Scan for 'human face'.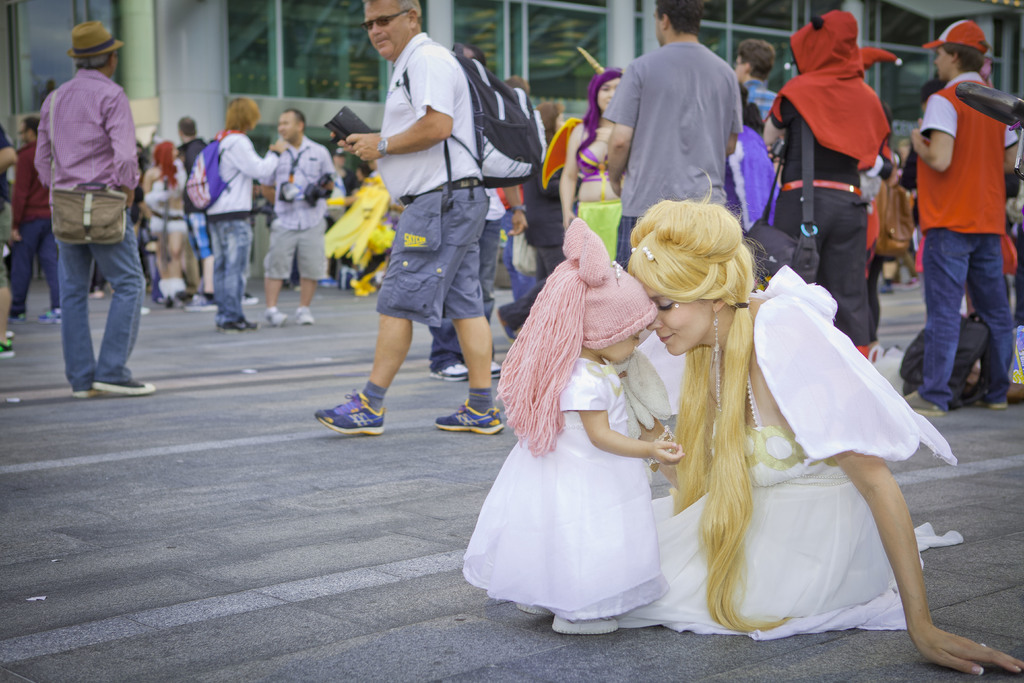
Scan result: 13,122,29,145.
